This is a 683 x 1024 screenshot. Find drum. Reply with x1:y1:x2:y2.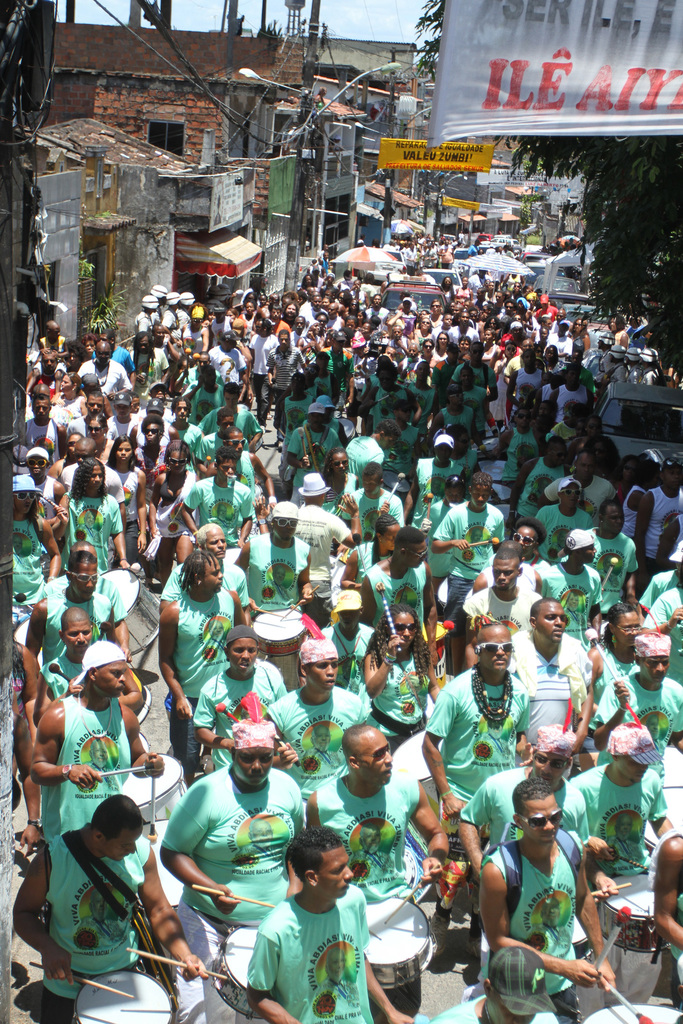
213:929:256:1016.
